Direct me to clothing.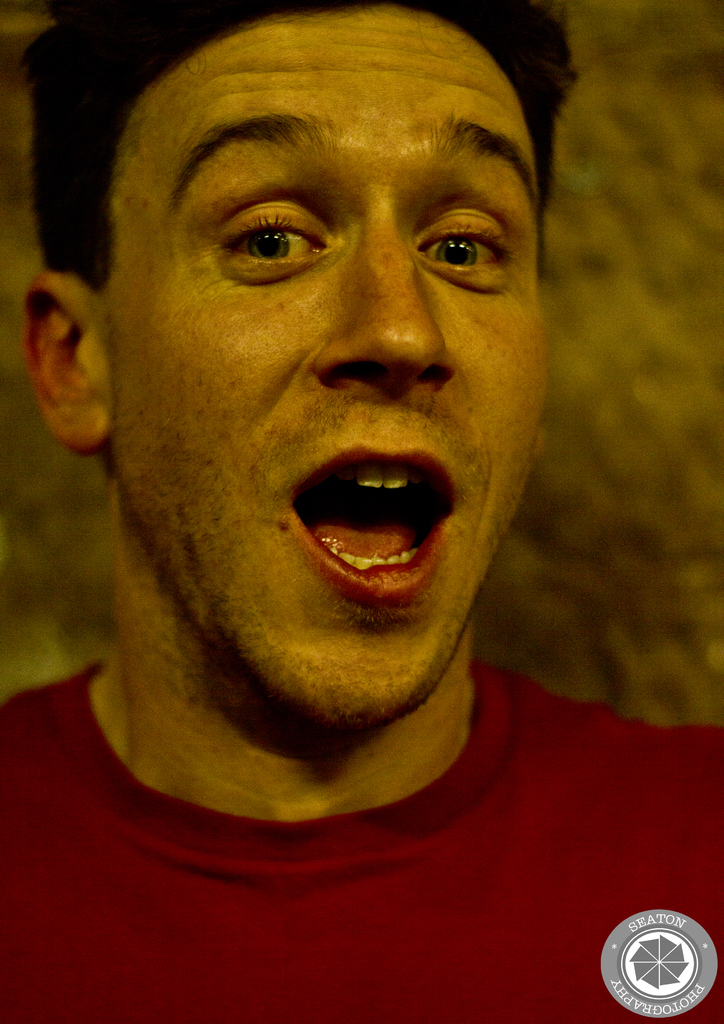
Direction: <region>0, 669, 694, 998</region>.
